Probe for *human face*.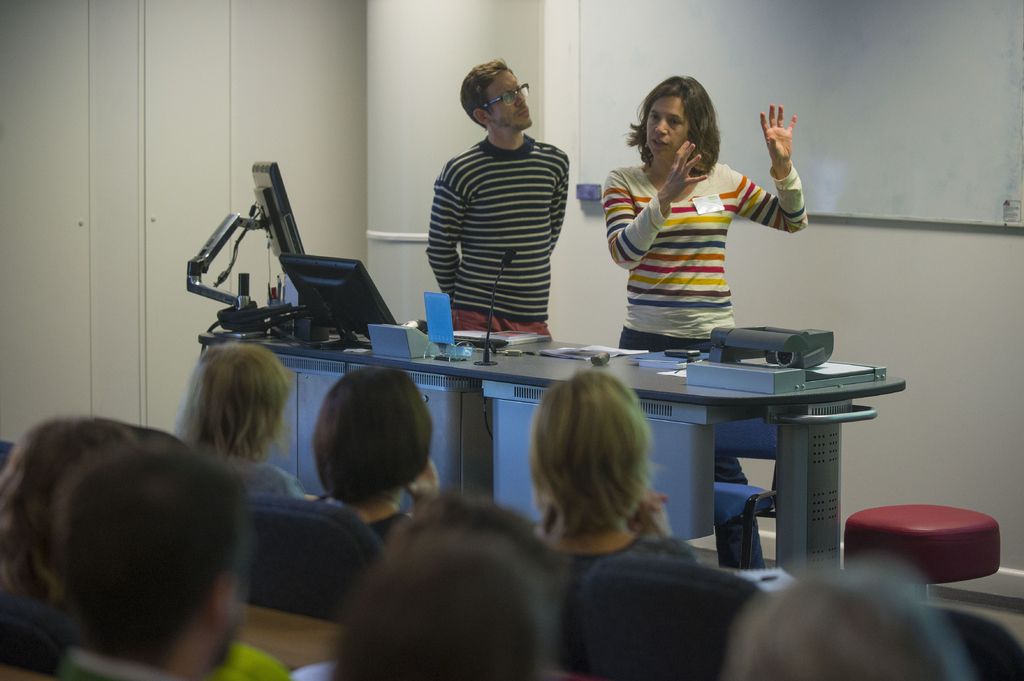
Probe result: 487:77:540:133.
